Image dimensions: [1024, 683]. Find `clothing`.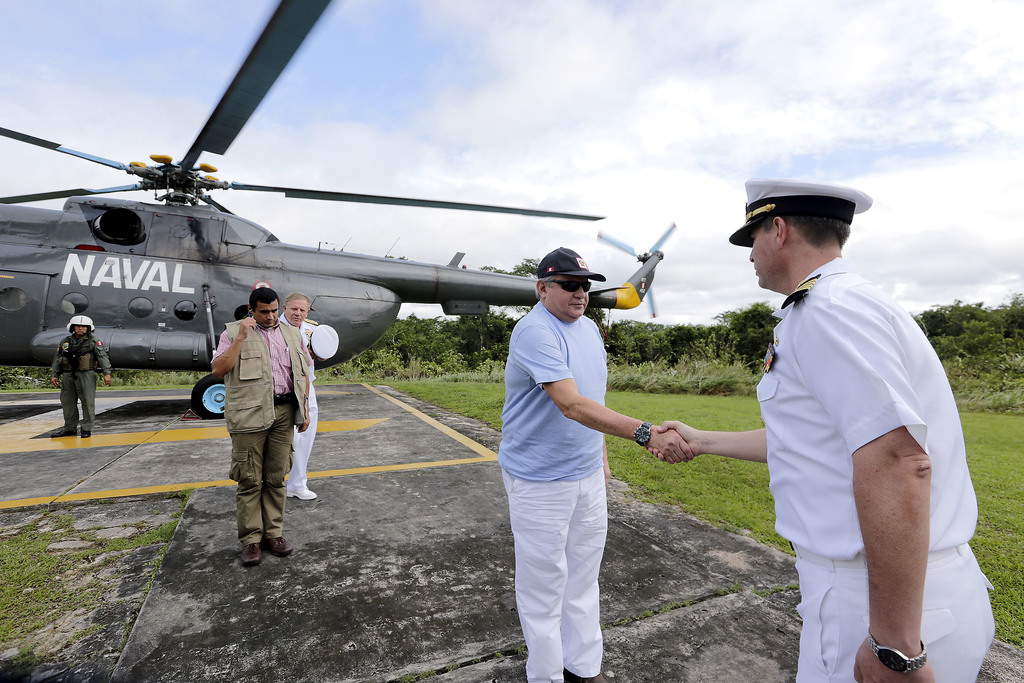
[51,327,115,439].
